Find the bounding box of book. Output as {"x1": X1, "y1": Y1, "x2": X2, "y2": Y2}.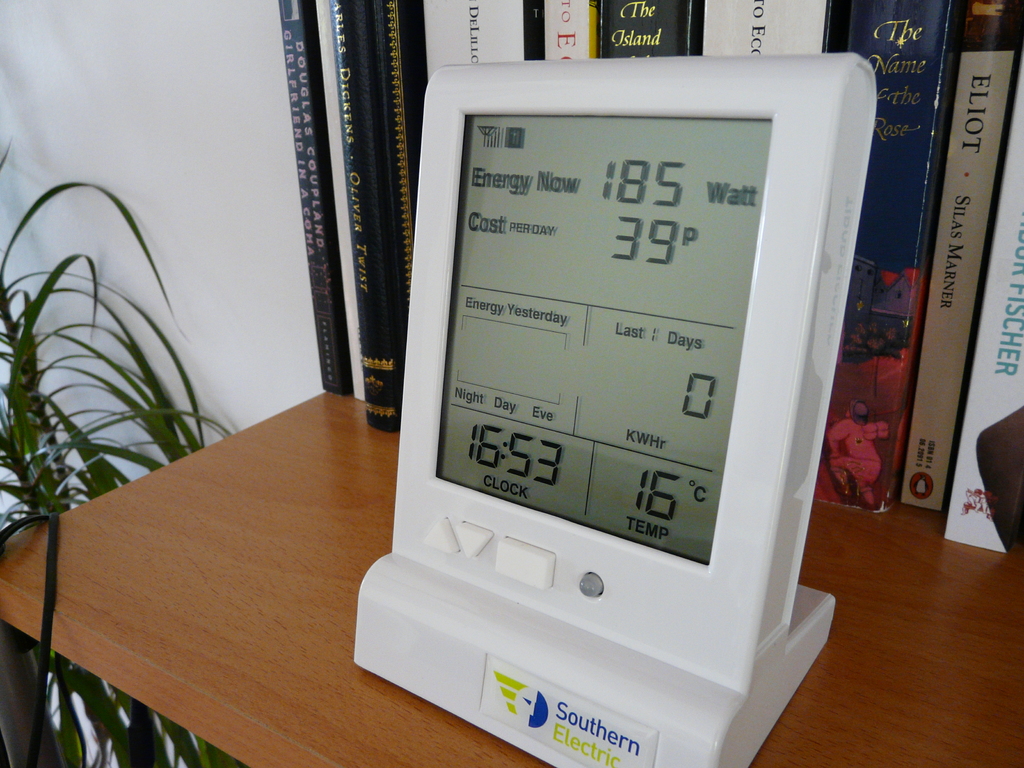
{"x1": 422, "y1": 0, "x2": 526, "y2": 76}.
